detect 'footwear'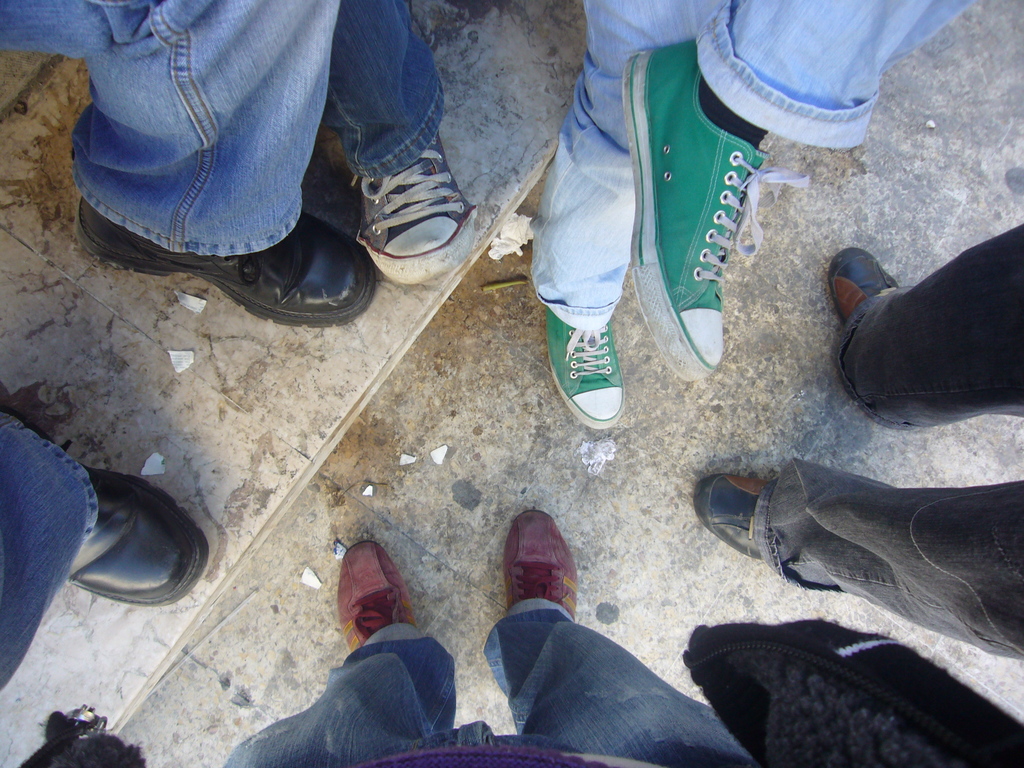
rect(551, 299, 636, 430)
